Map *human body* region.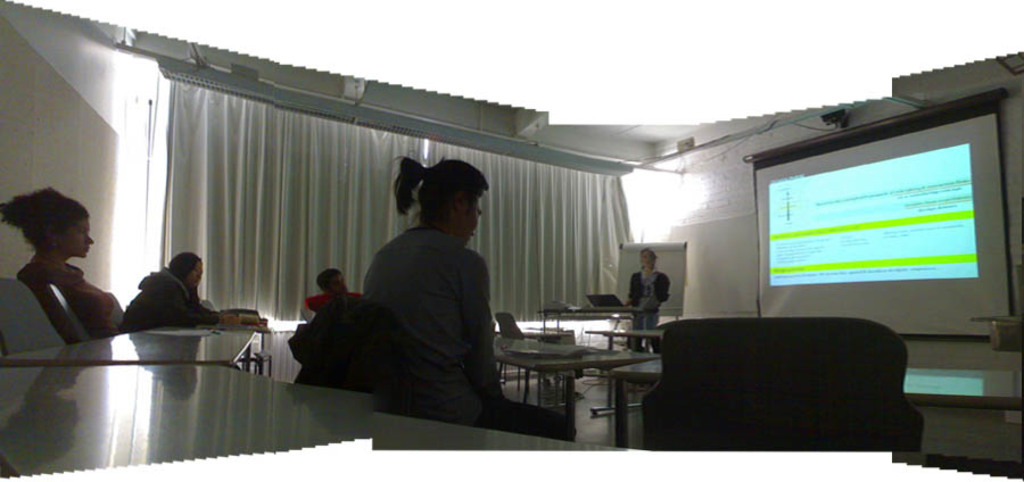
Mapped to 354 158 571 439.
